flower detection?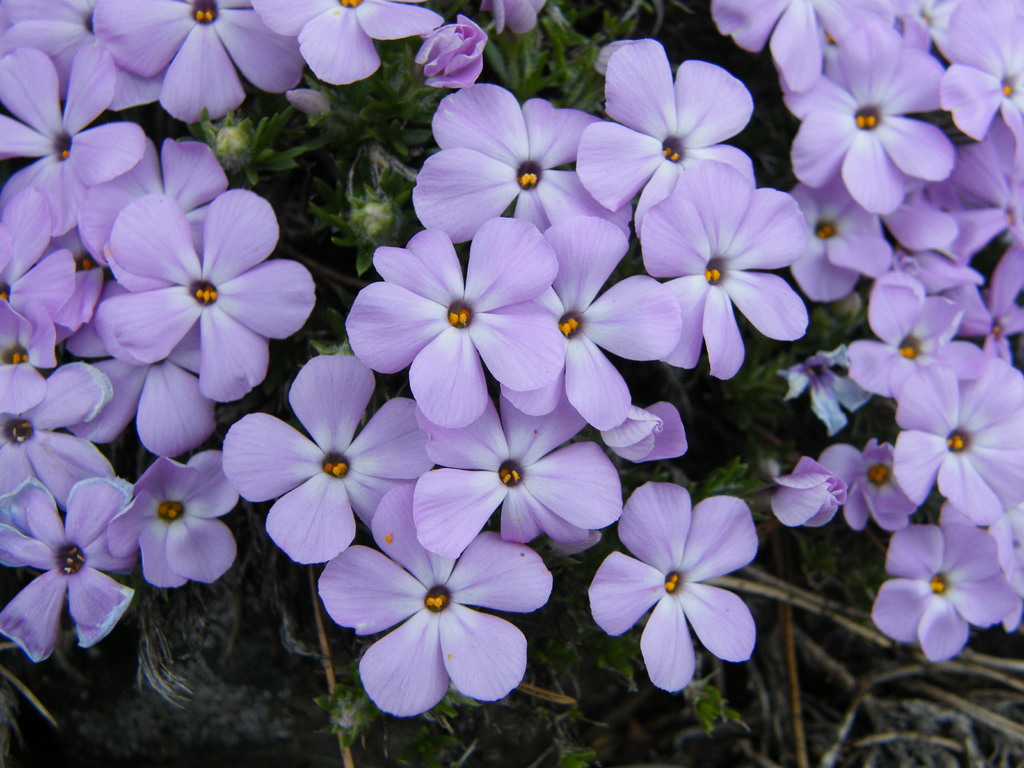
detection(0, 361, 113, 500)
